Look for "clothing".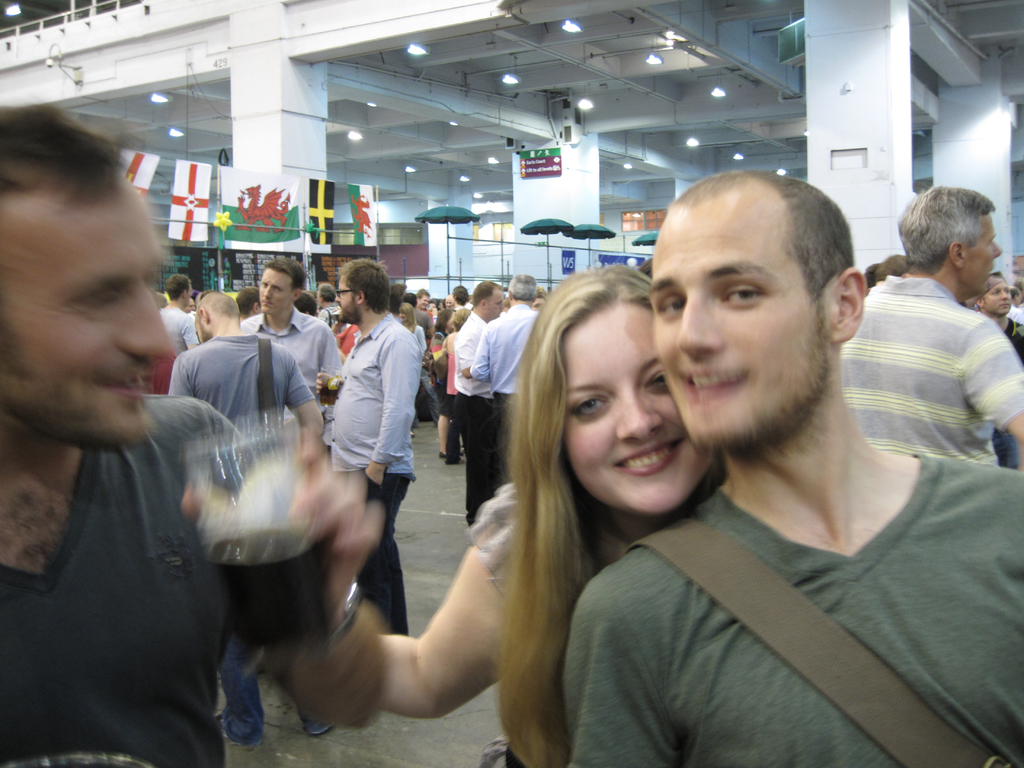
Found: select_region(245, 303, 340, 394).
